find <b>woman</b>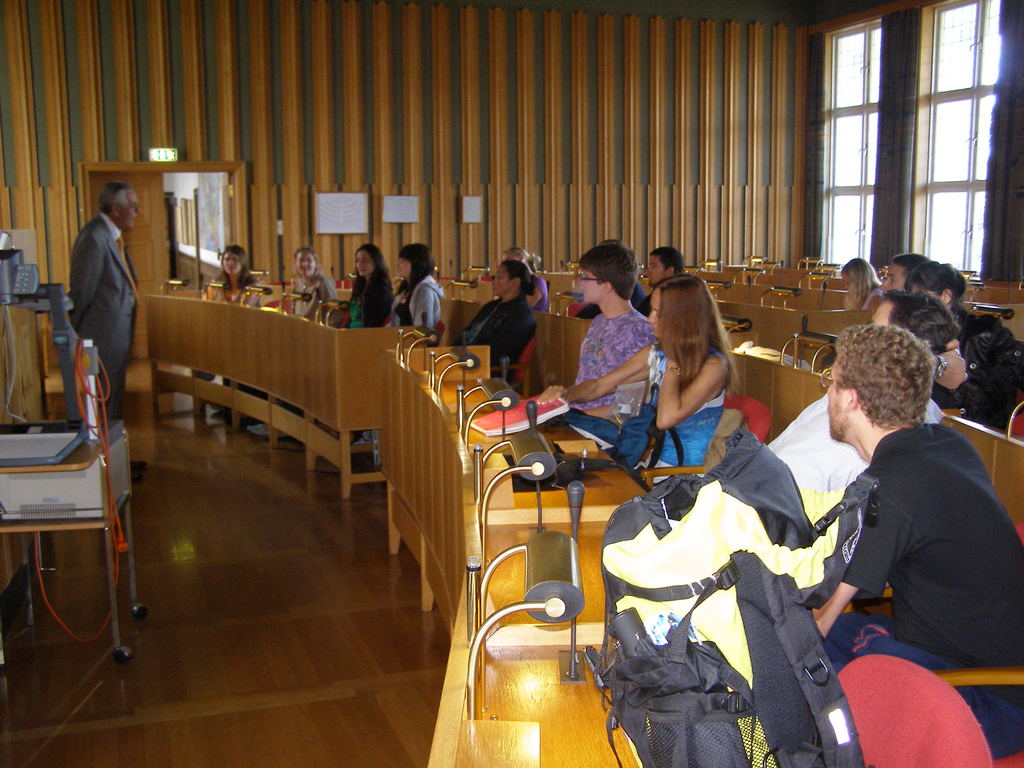
444, 257, 530, 382
